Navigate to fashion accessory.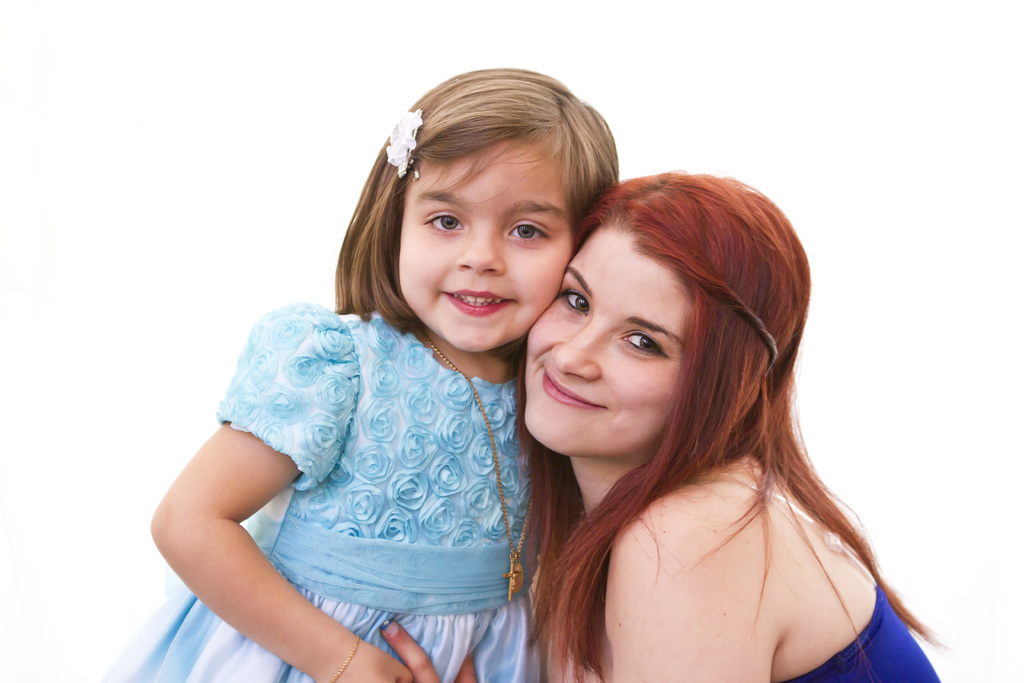
Navigation target: rect(387, 104, 424, 180).
